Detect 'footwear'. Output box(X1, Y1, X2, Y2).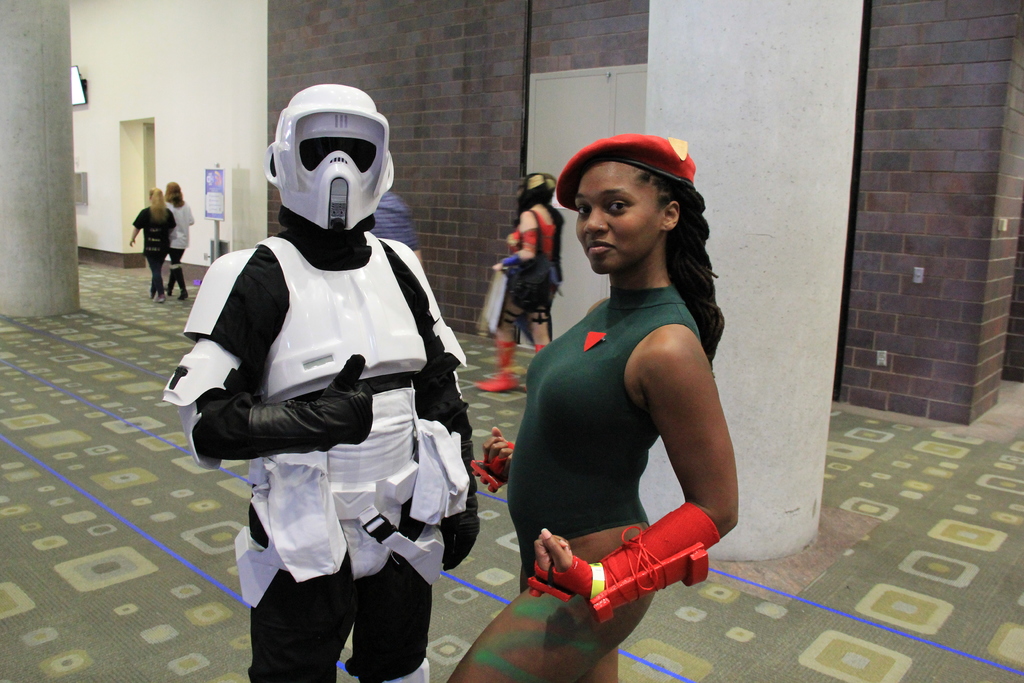
box(477, 366, 518, 392).
